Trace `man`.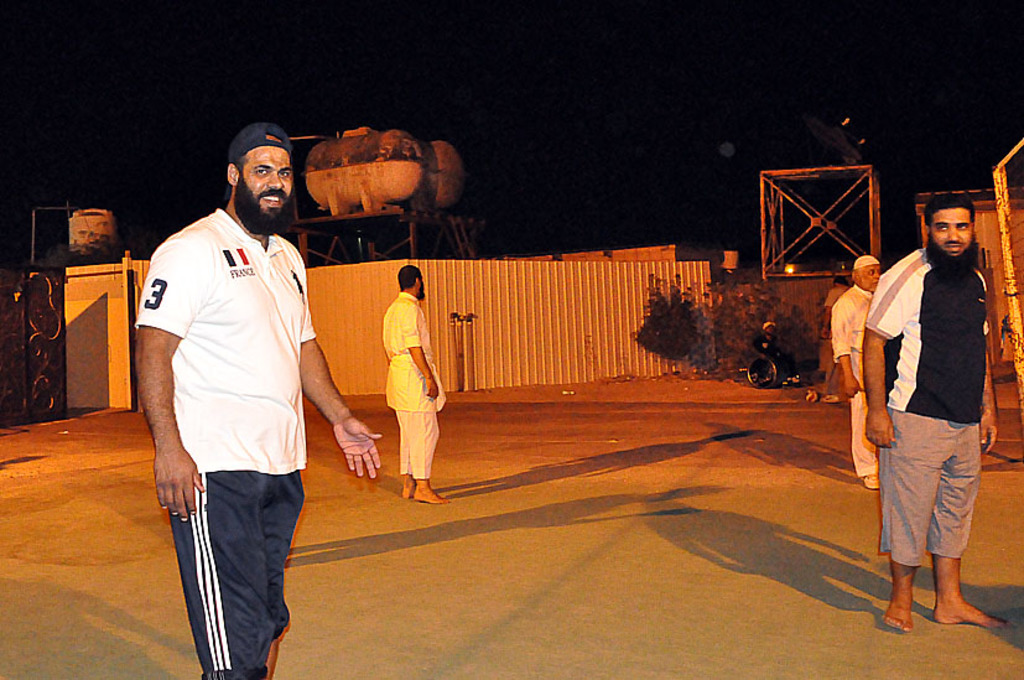
Traced to BBox(858, 191, 1009, 632).
